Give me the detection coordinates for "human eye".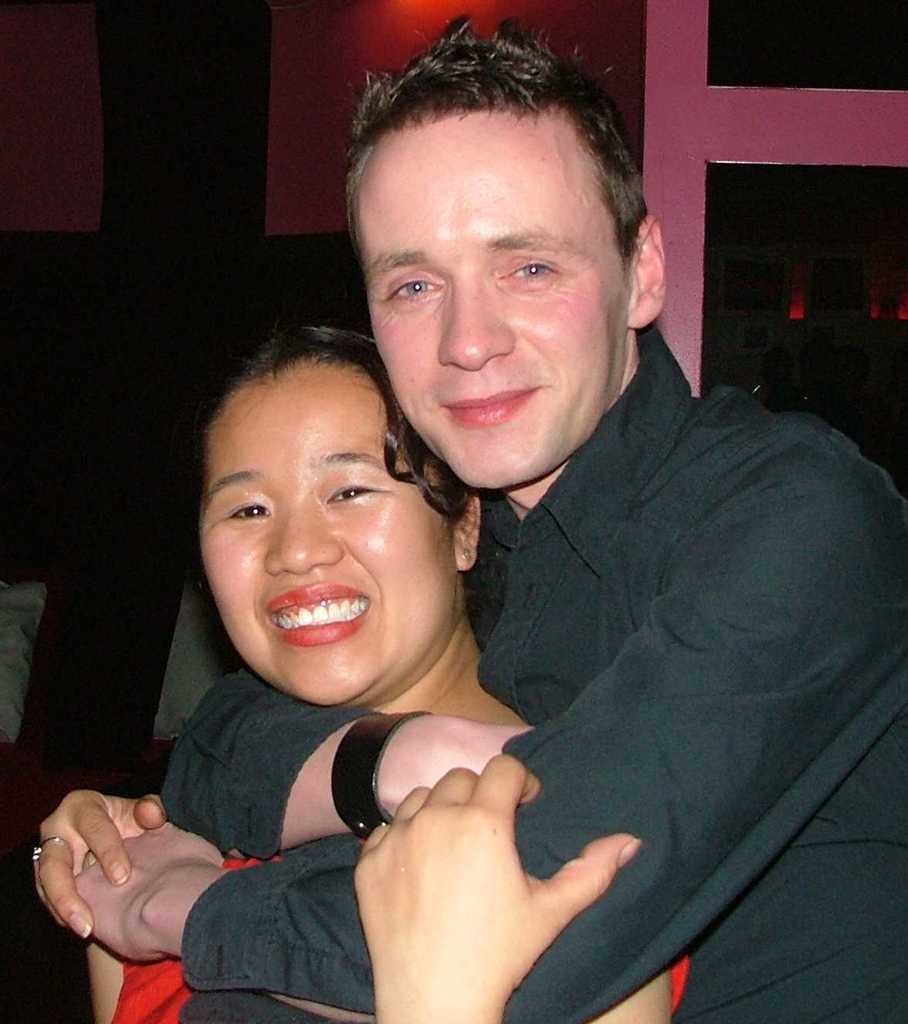
496, 254, 561, 288.
